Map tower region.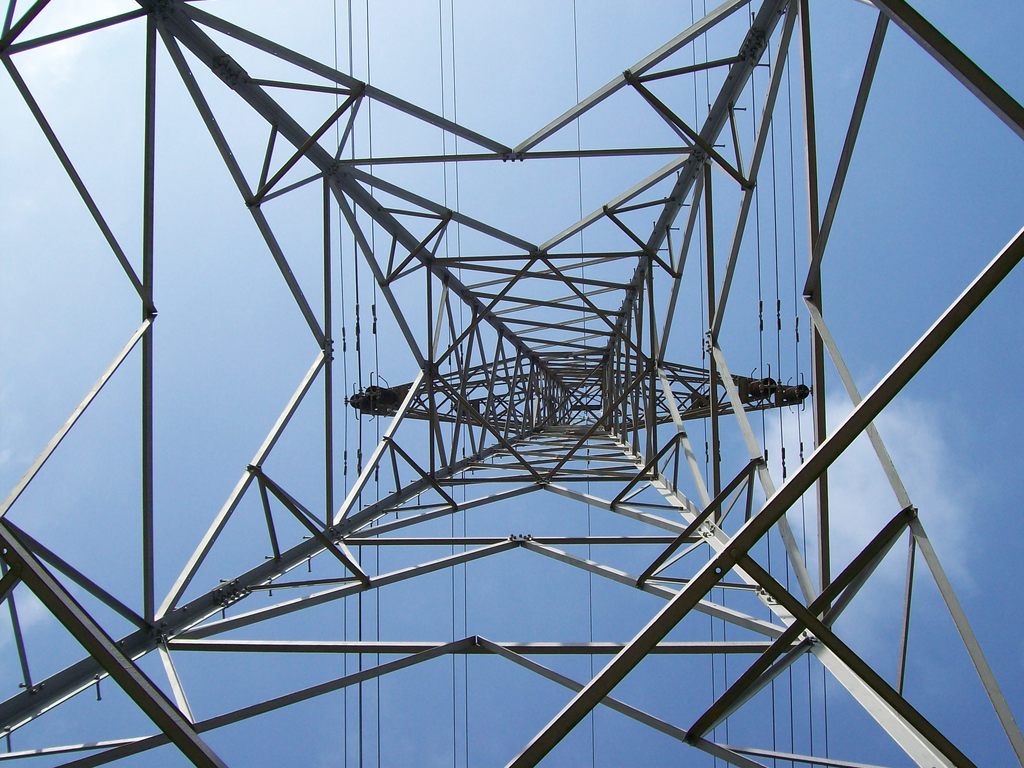
Mapped to {"x1": 0, "y1": 0, "x2": 1023, "y2": 766}.
